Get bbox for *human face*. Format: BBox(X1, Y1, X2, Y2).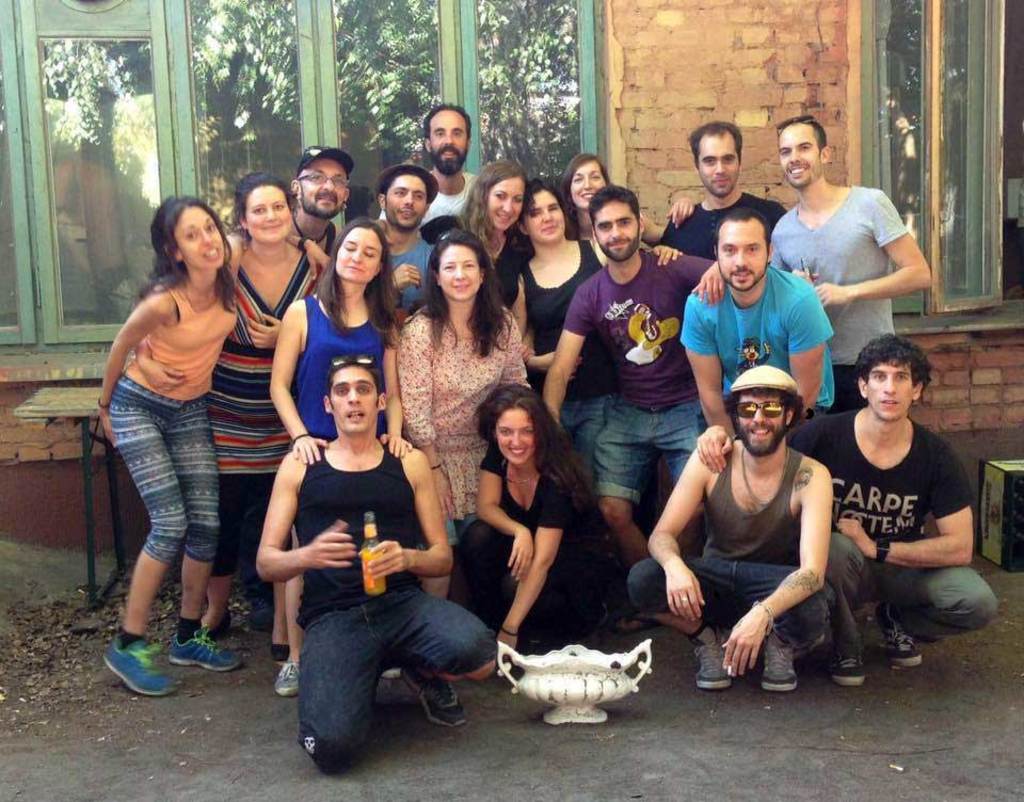
BBox(425, 109, 470, 173).
